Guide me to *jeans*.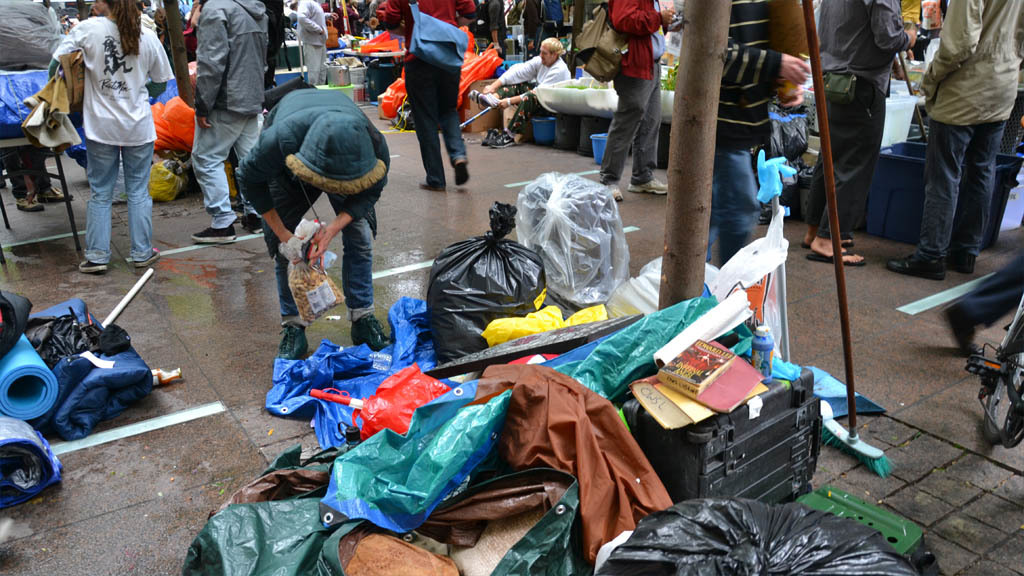
Guidance: [281, 197, 372, 318].
